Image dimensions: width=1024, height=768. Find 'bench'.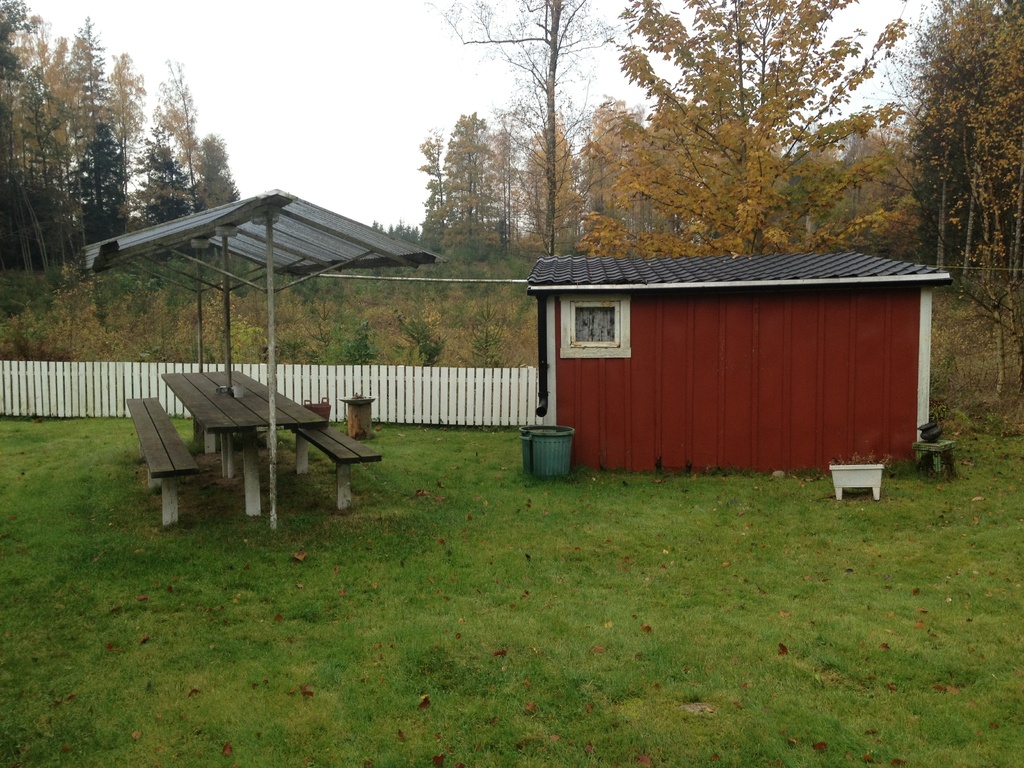
(x1=122, y1=398, x2=201, y2=531).
